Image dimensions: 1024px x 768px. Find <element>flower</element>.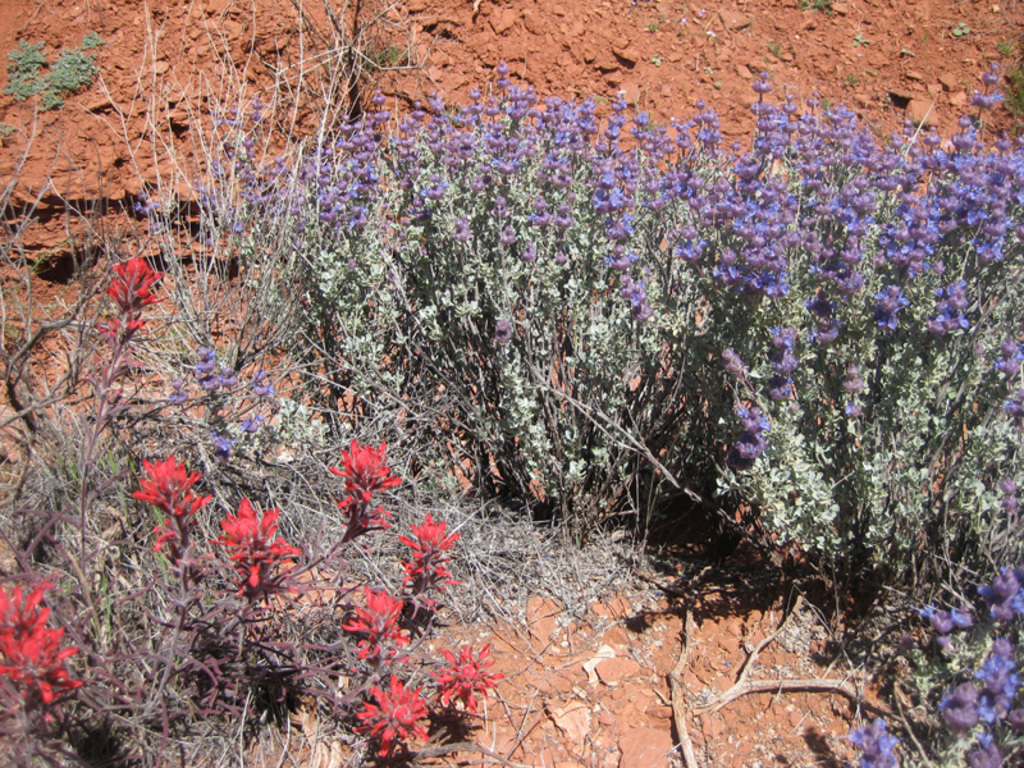
left=352, top=677, right=433, bottom=763.
